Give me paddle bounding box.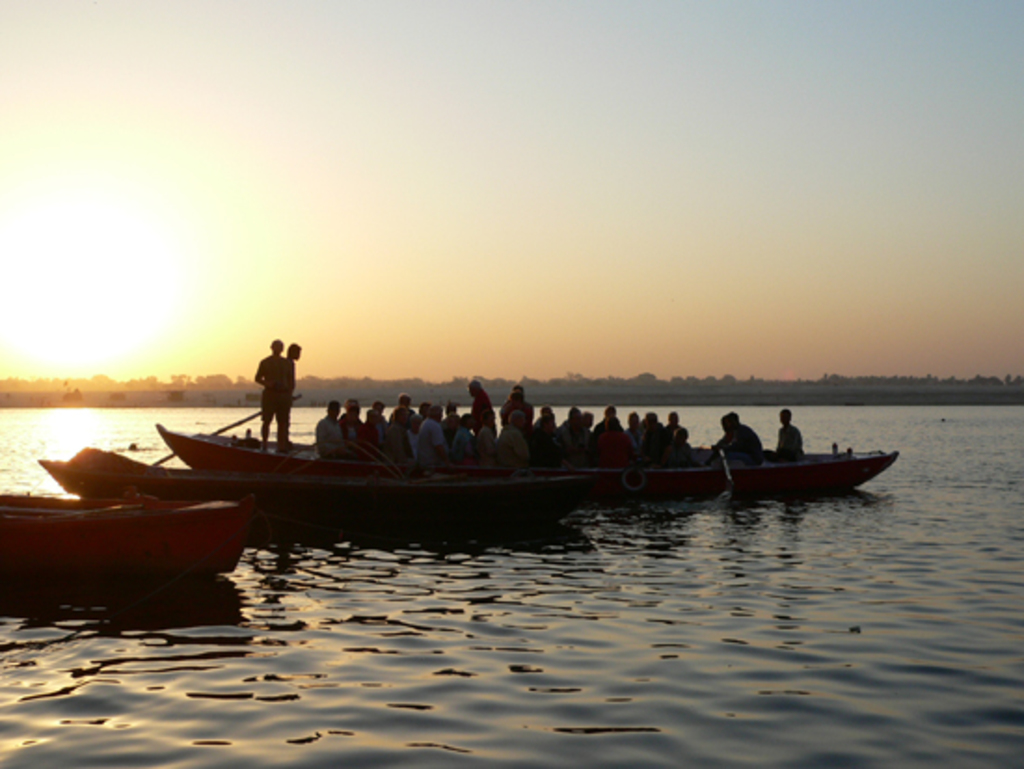
(x1=136, y1=367, x2=317, y2=482).
